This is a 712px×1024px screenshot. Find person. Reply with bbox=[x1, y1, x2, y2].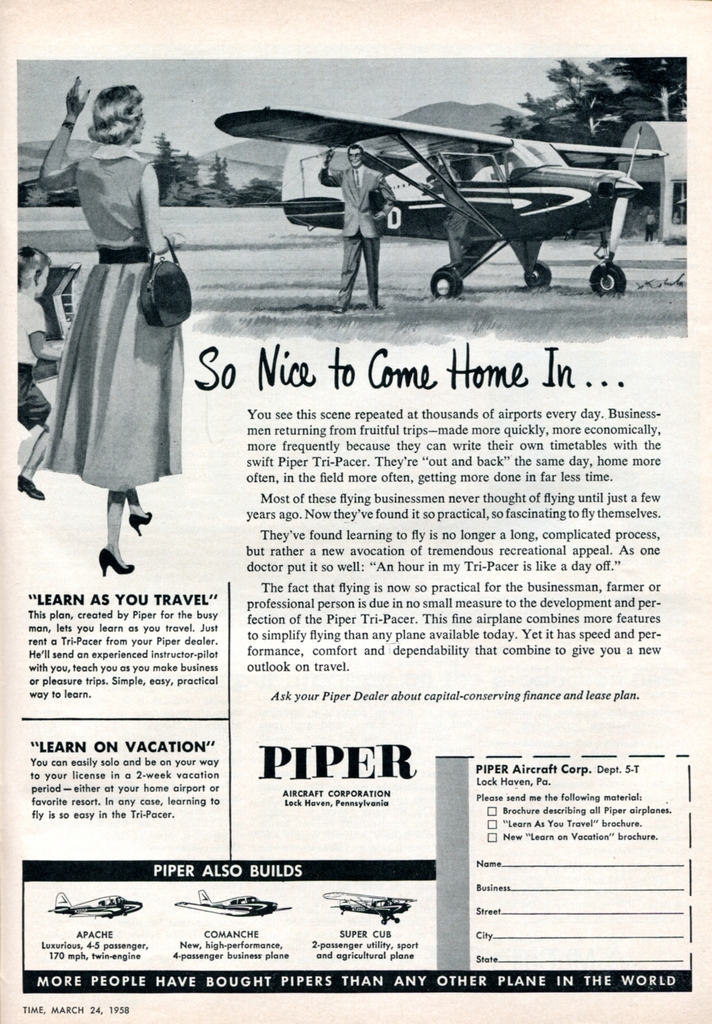
bbox=[36, 113, 185, 586].
